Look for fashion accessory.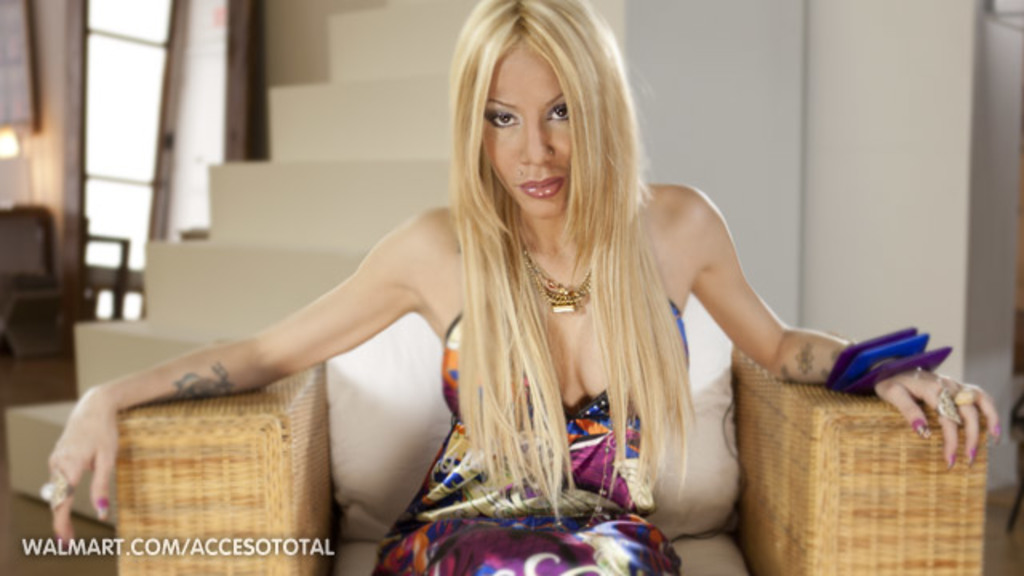
Found: x1=506 y1=227 x2=594 y2=315.
